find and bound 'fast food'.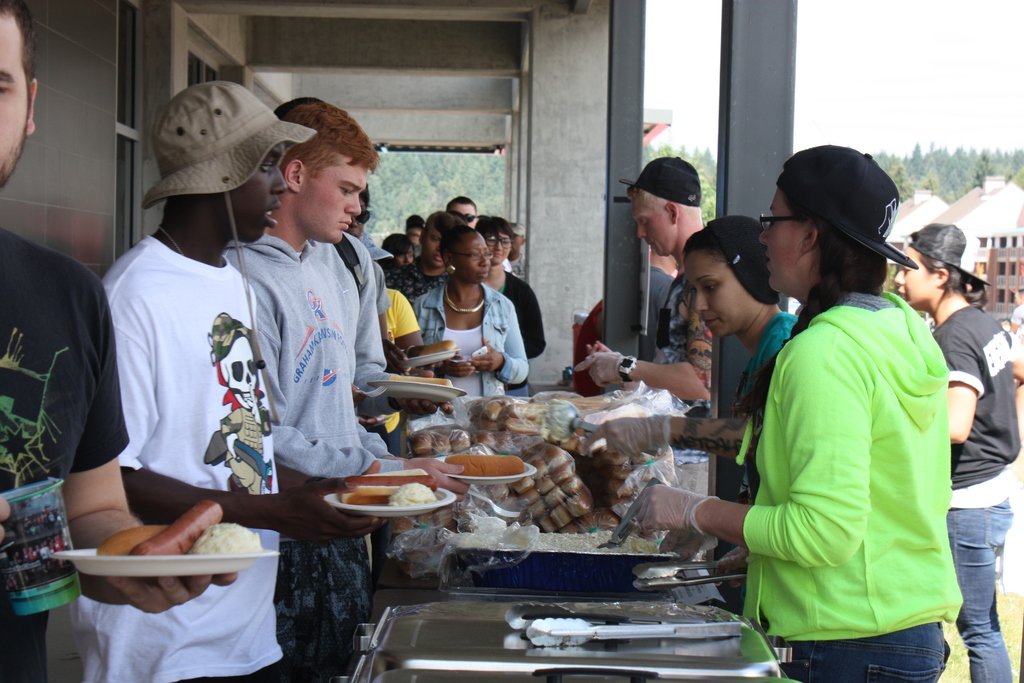
Bound: bbox=(98, 516, 170, 559).
